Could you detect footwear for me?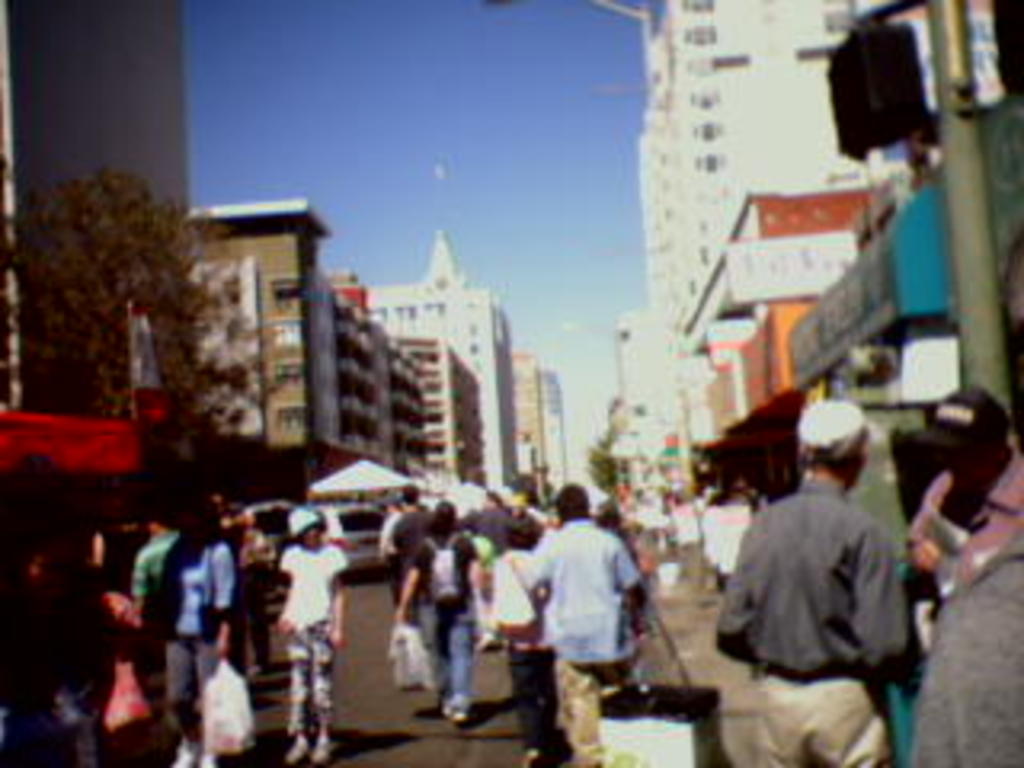
Detection result: locate(278, 739, 304, 762).
